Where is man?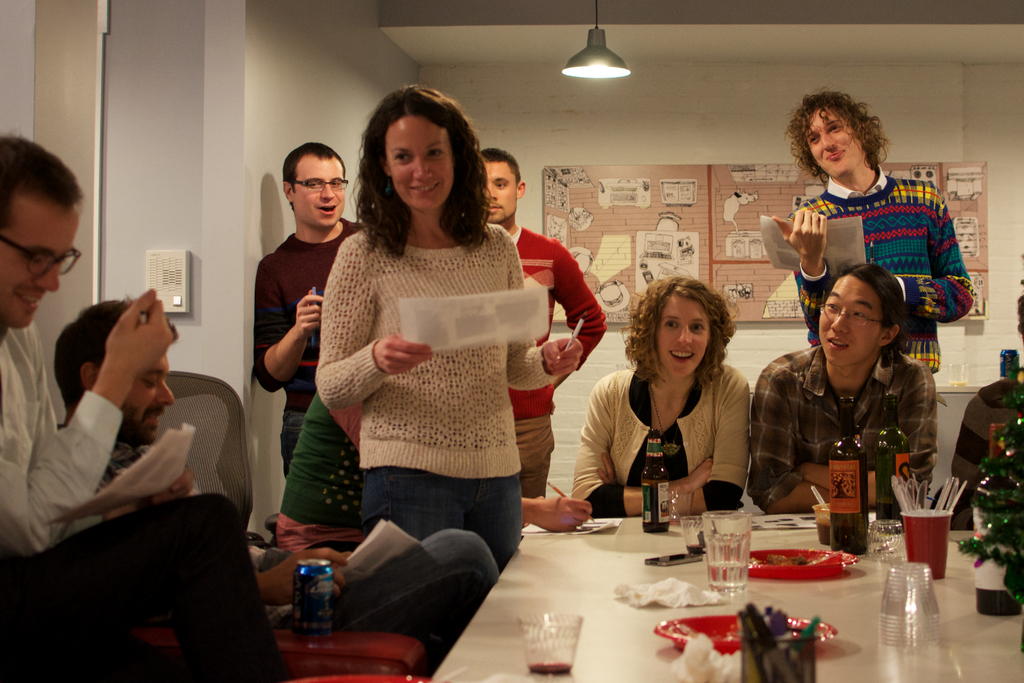
left=0, top=136, right=298, bottom=682.
